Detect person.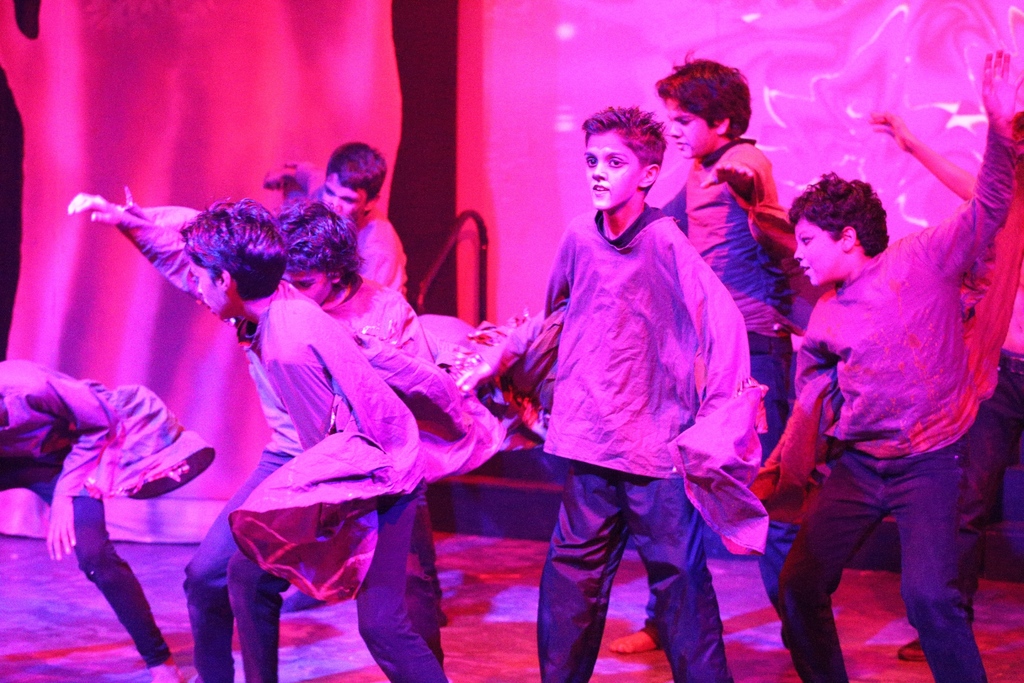
Detected at 546,109,752,682.
